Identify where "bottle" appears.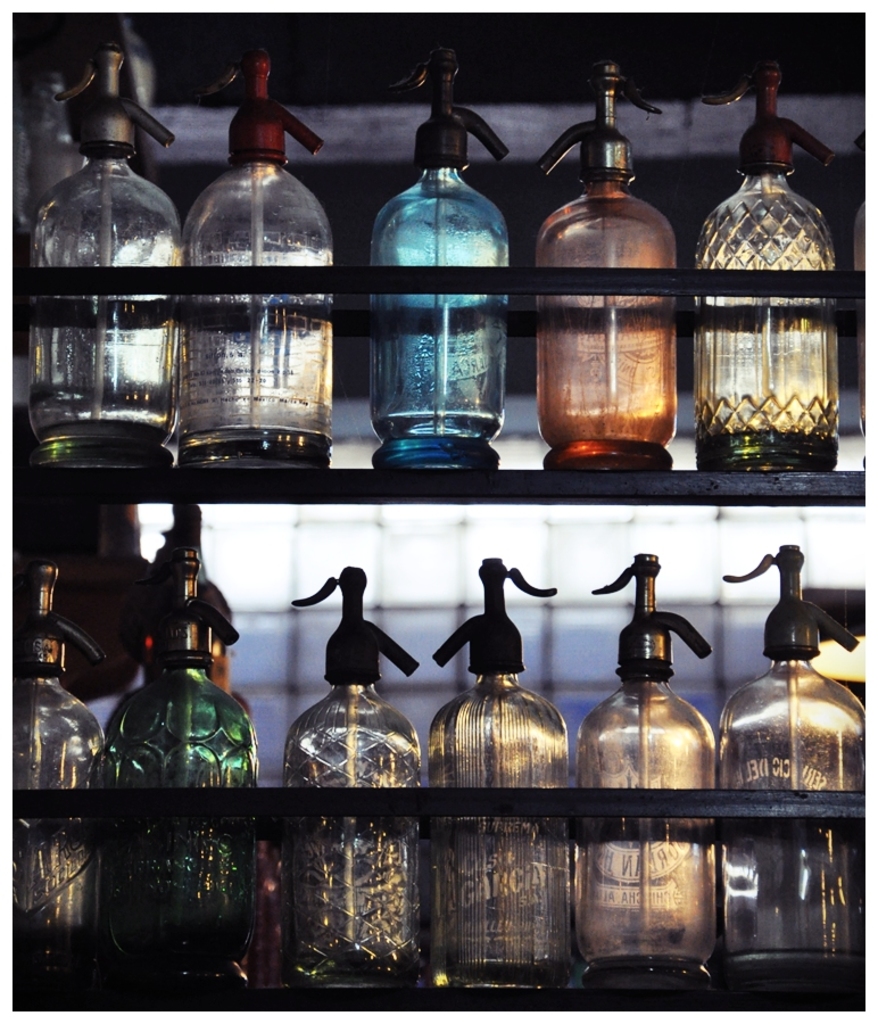
Appears at (179, 50, 337, 482).
